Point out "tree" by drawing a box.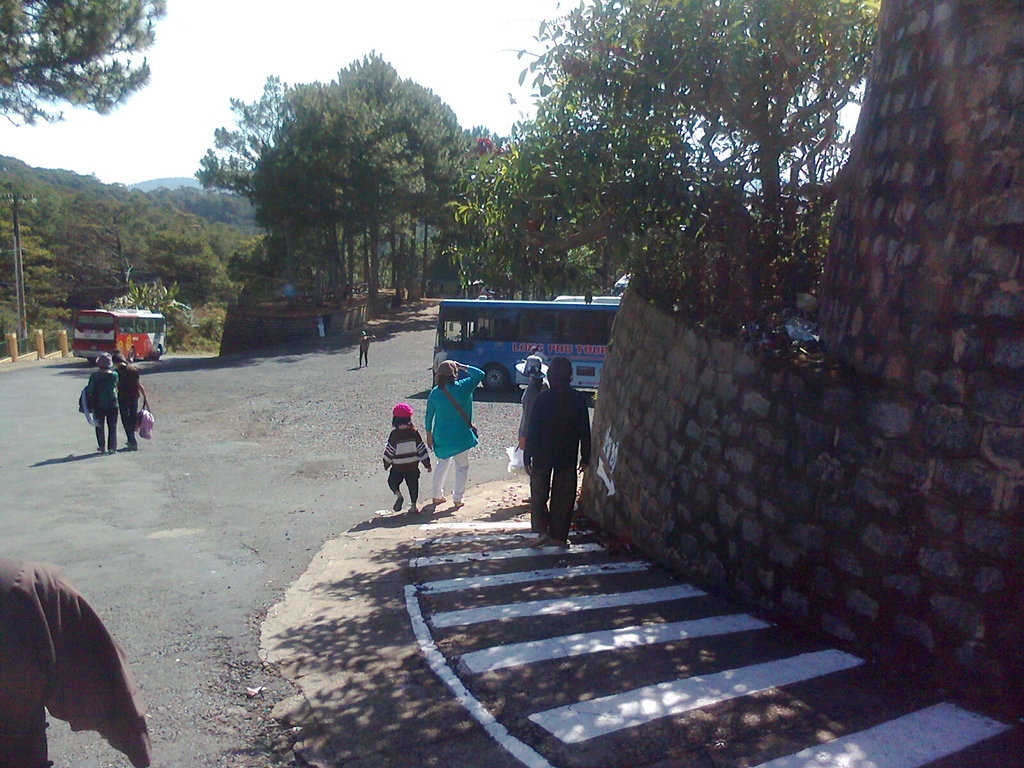
crop(452, 0, 882, 340).
